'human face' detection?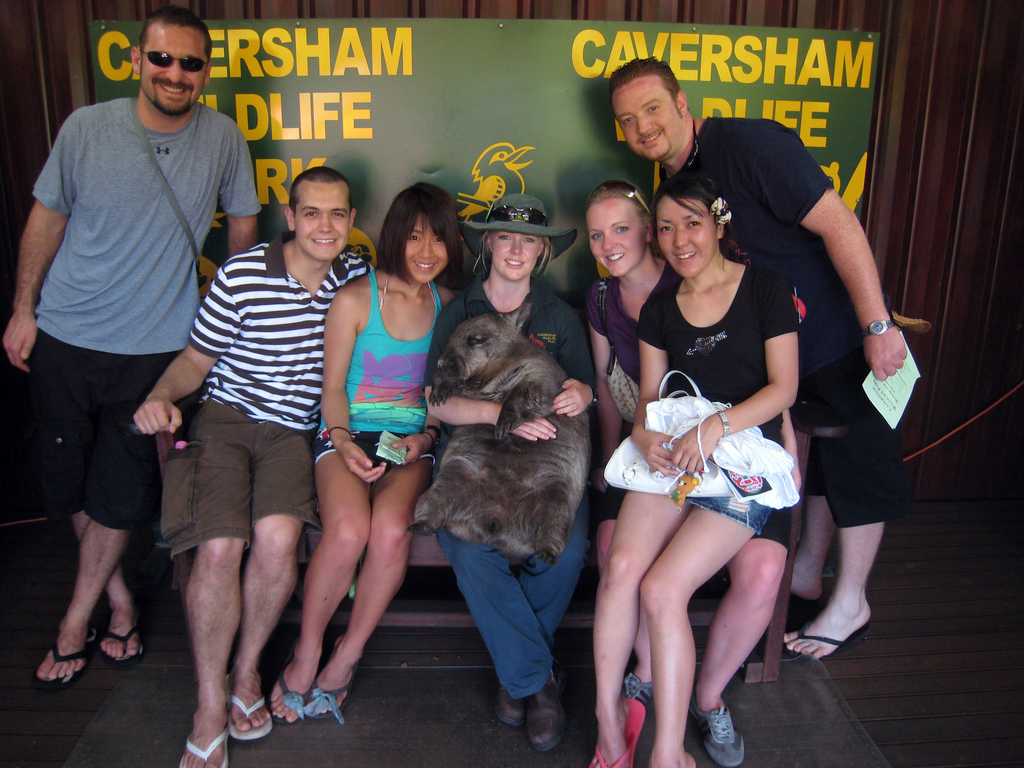
492 230 540 276
